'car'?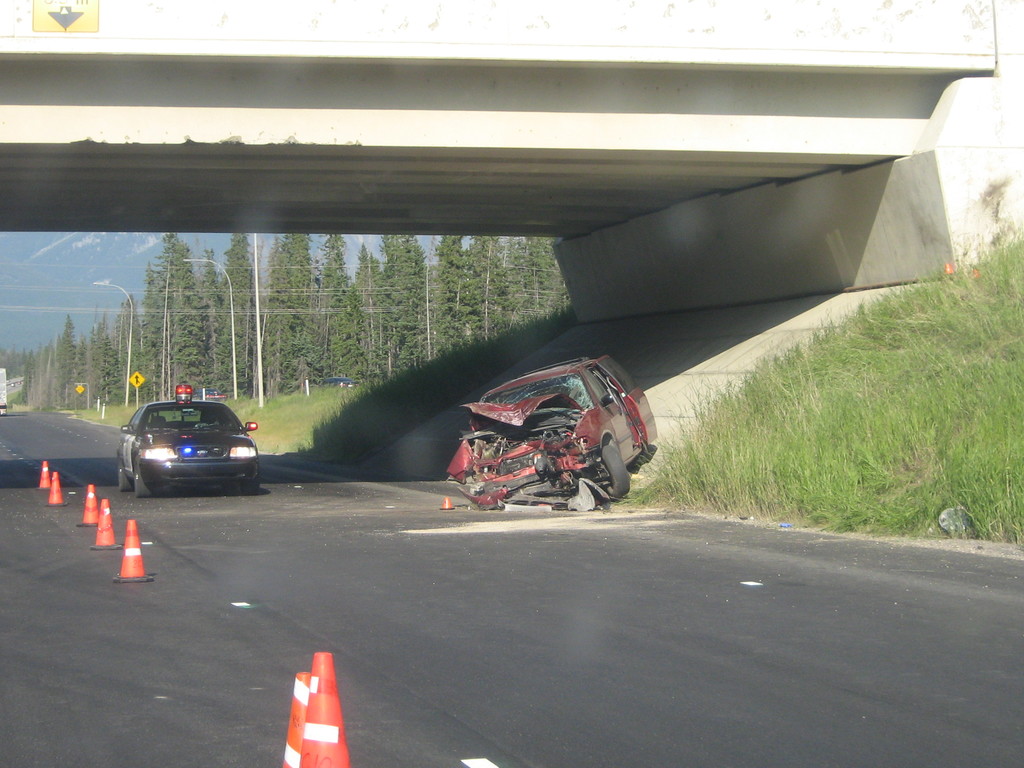
bbox=[445, 346, 660, 518]
